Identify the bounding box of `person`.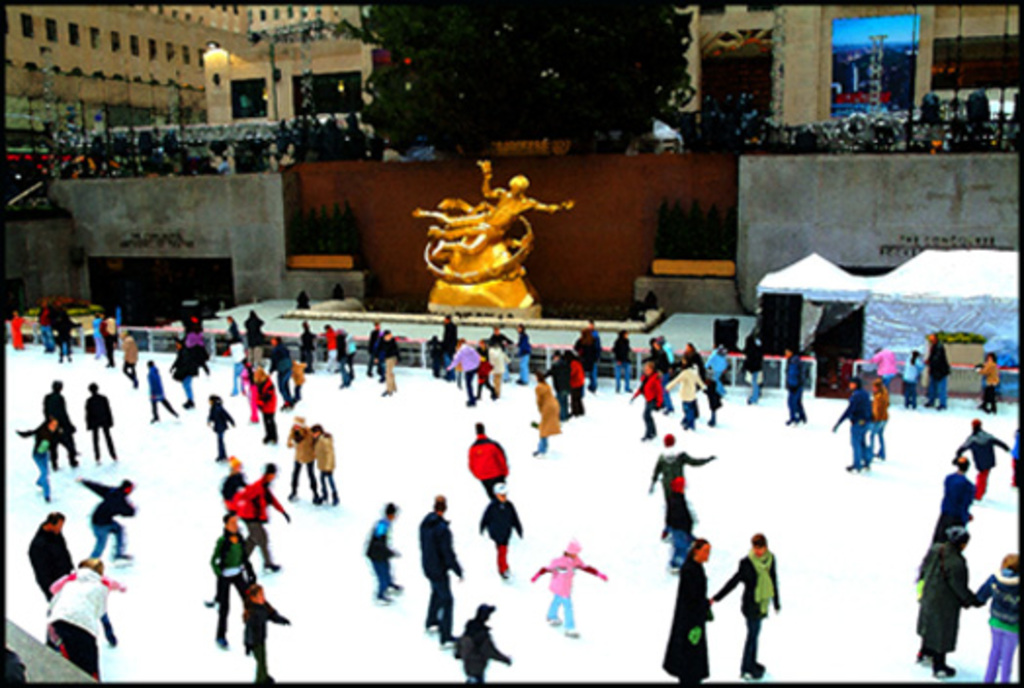
969, 547, 1022, 686.
